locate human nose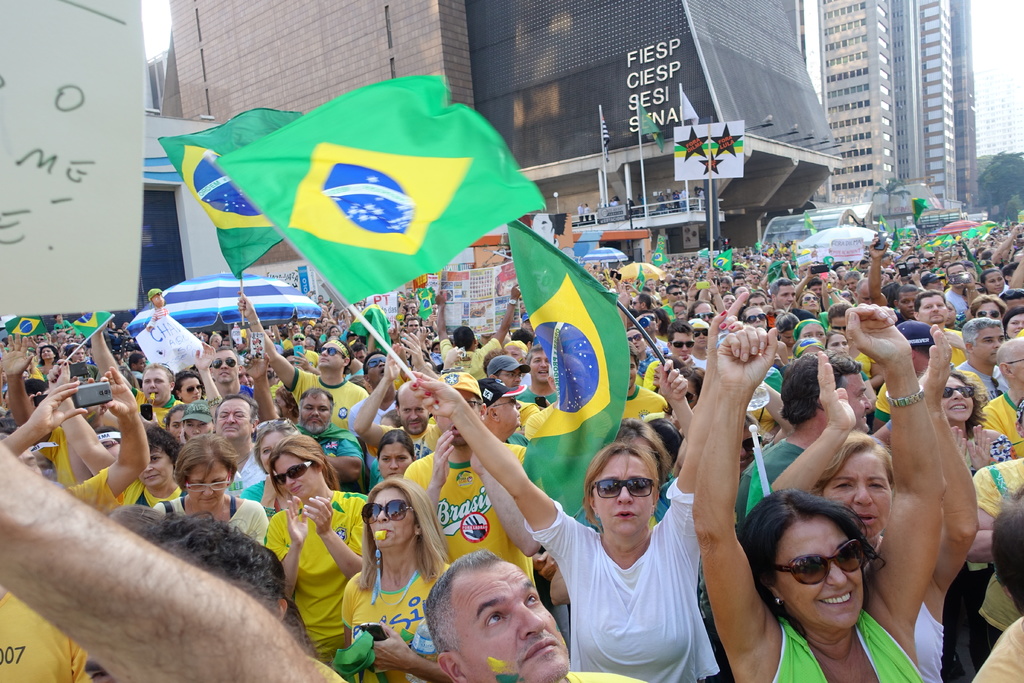
crop(996, 282, 1000, 287)
